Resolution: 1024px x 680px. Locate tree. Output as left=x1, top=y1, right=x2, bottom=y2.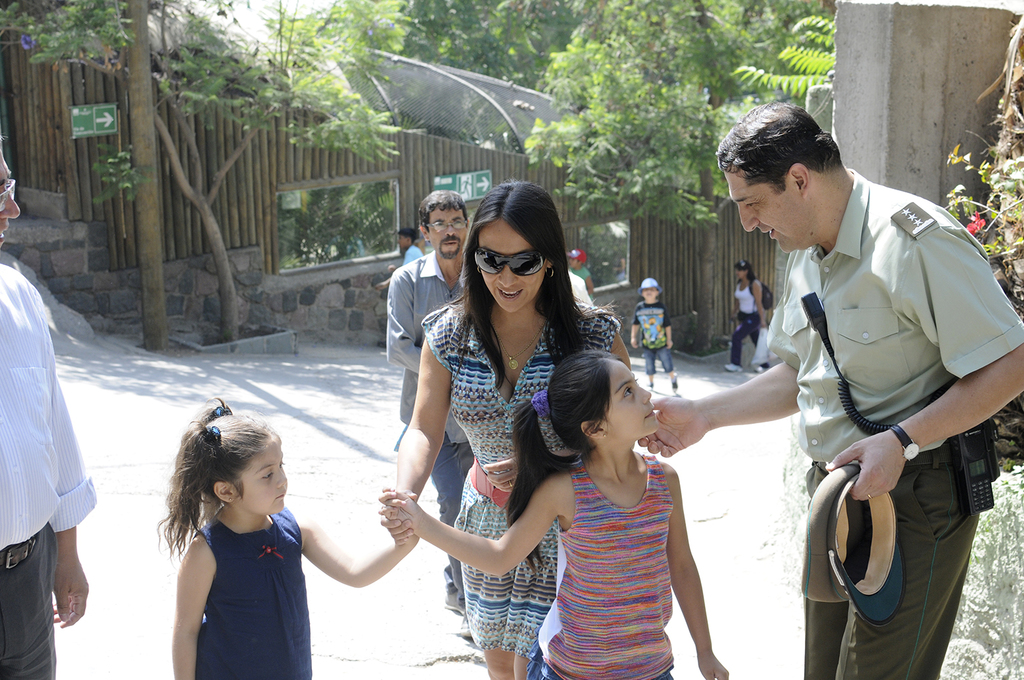
left=409, top=0, right=845, bottom=236.
